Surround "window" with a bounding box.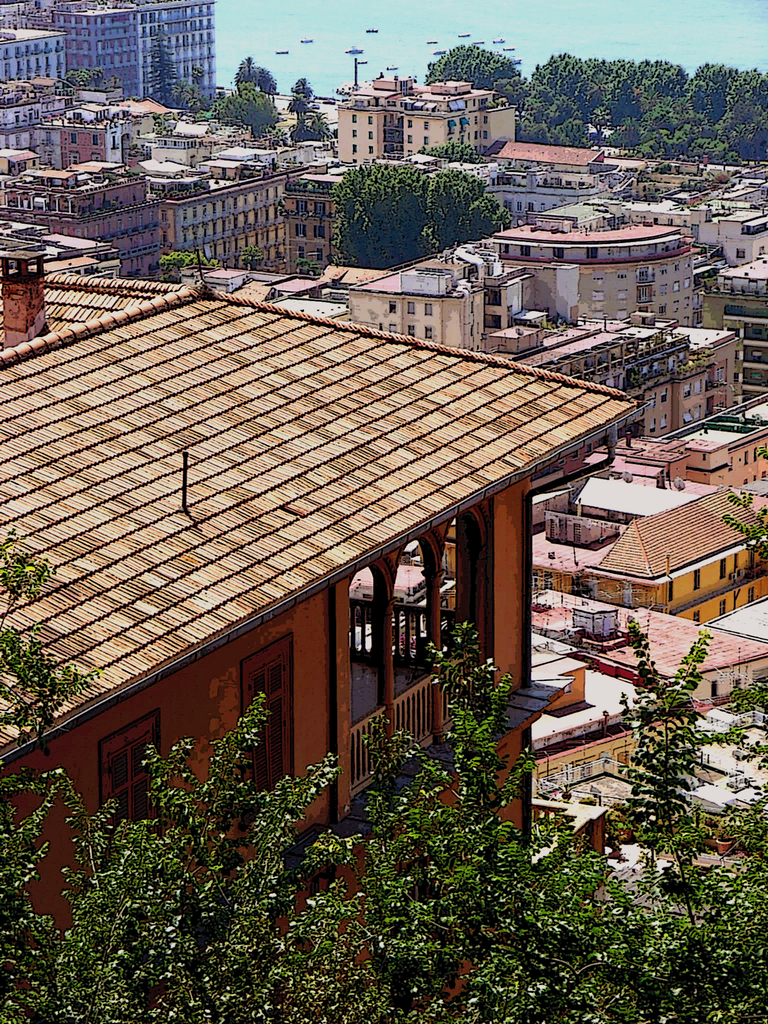
<bbox>483, 119, 486, 122</bbox>.
